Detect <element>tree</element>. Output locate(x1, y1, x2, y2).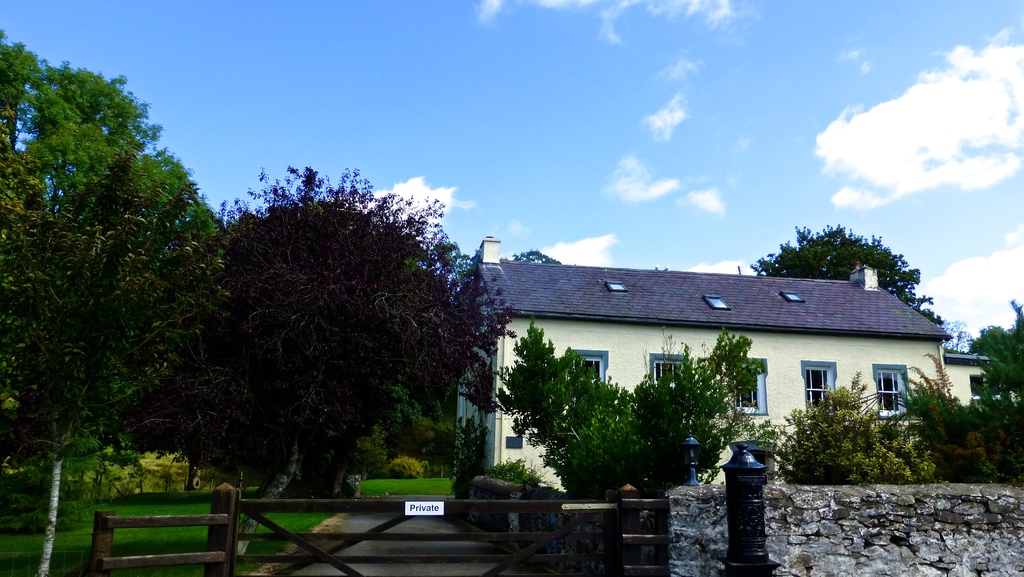
locate(749, 225, 946, 329).
